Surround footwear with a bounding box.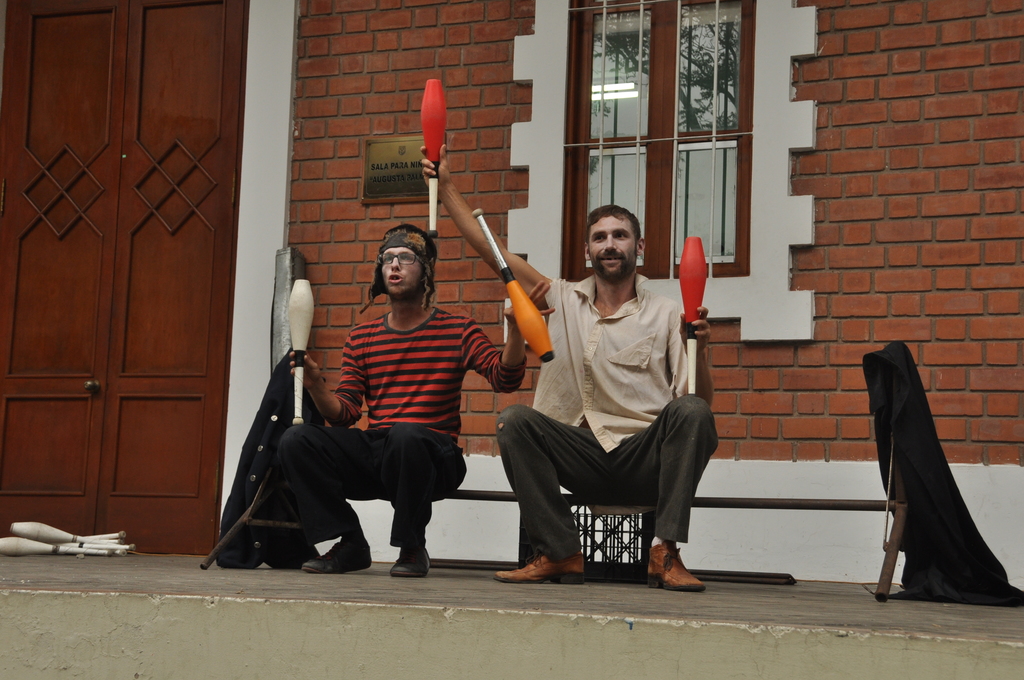
(653,538,715,605).
